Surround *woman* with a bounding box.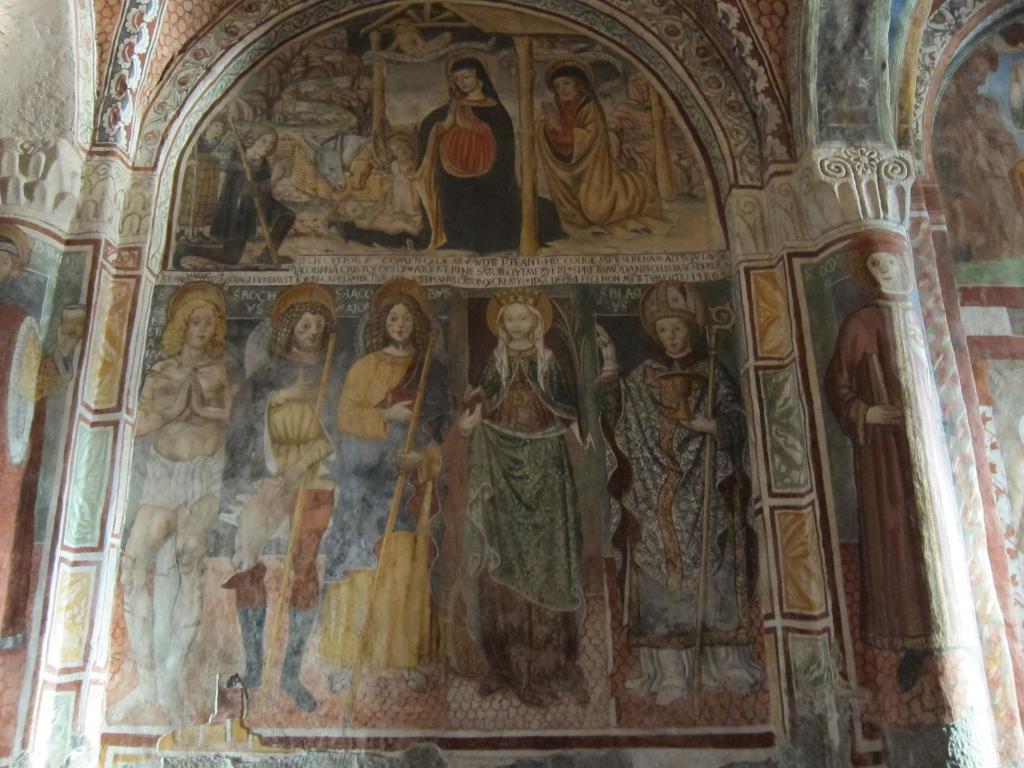
(x1=935, y1=56, x2=1023, y2=260).
